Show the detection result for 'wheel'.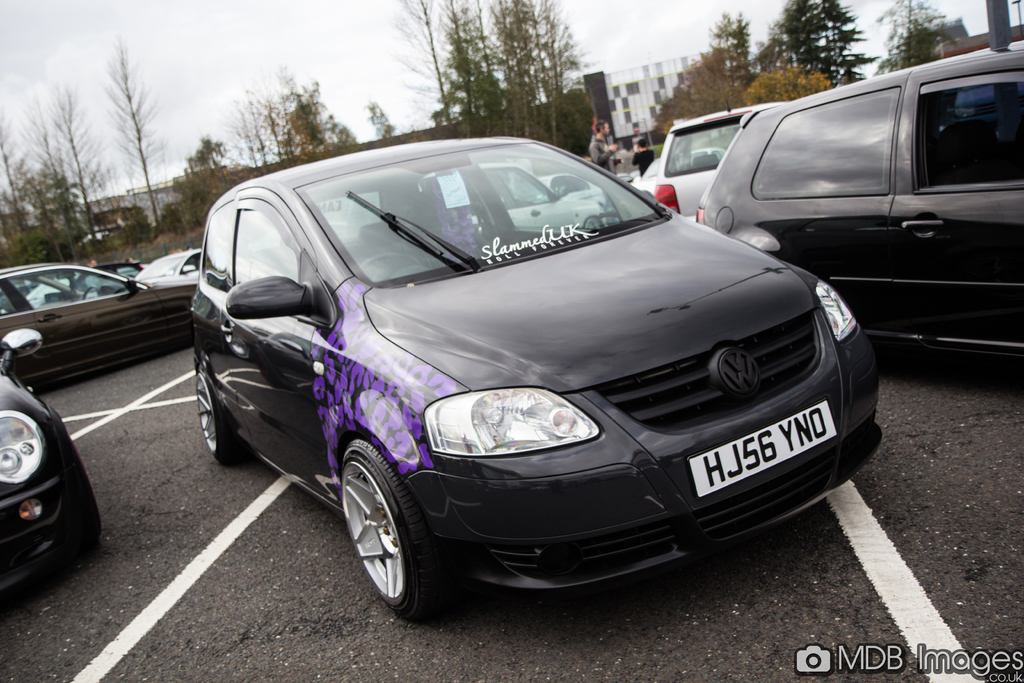
x1=335, y1=443, x2=447, y2=618.
